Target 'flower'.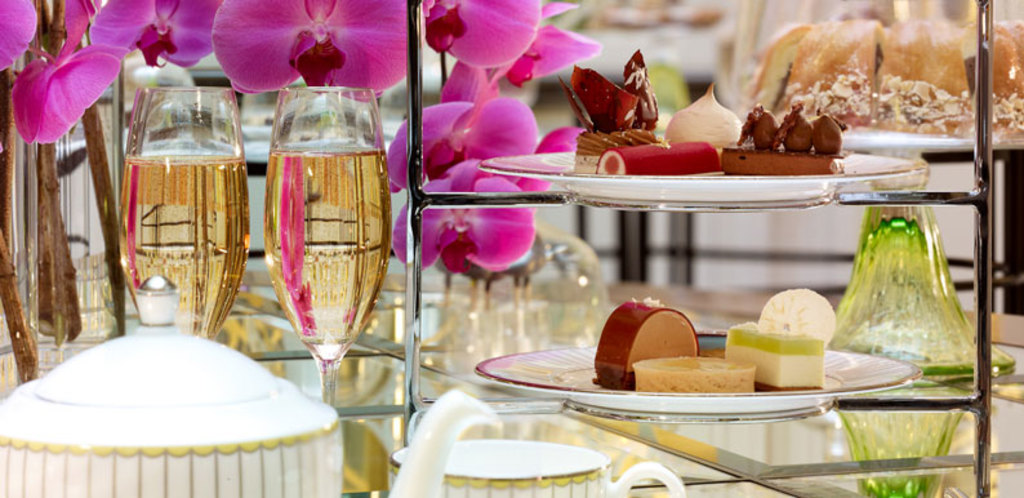
Target region: {"left": 219, "top": 0, "right": 414, "bottom": 99}.
